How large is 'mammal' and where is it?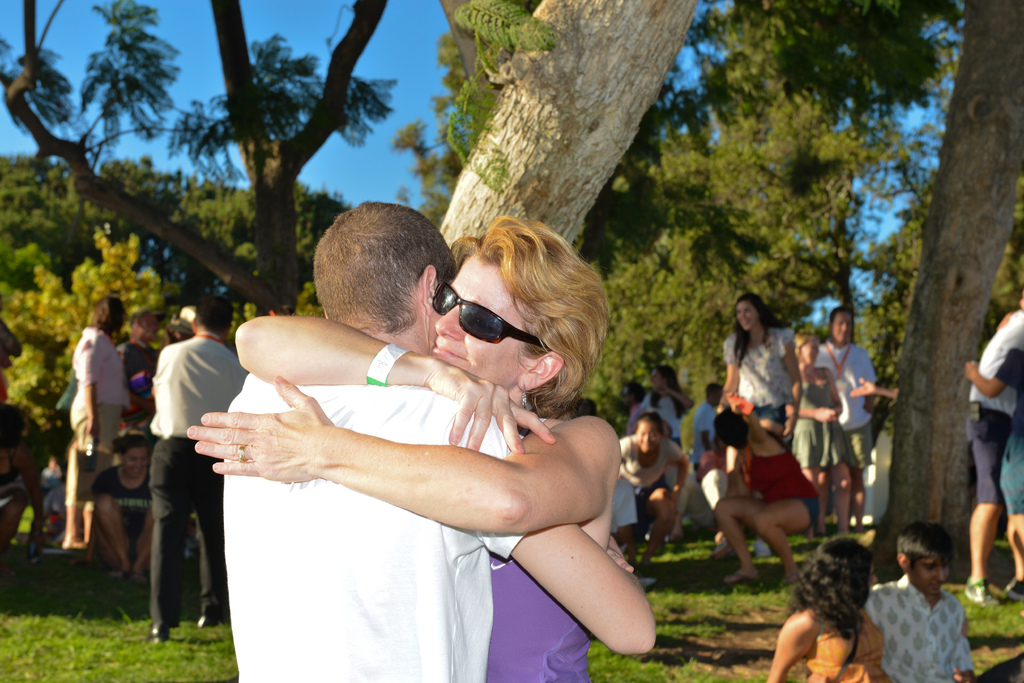
Bounding box: rect(219, 197, 657, 682).
